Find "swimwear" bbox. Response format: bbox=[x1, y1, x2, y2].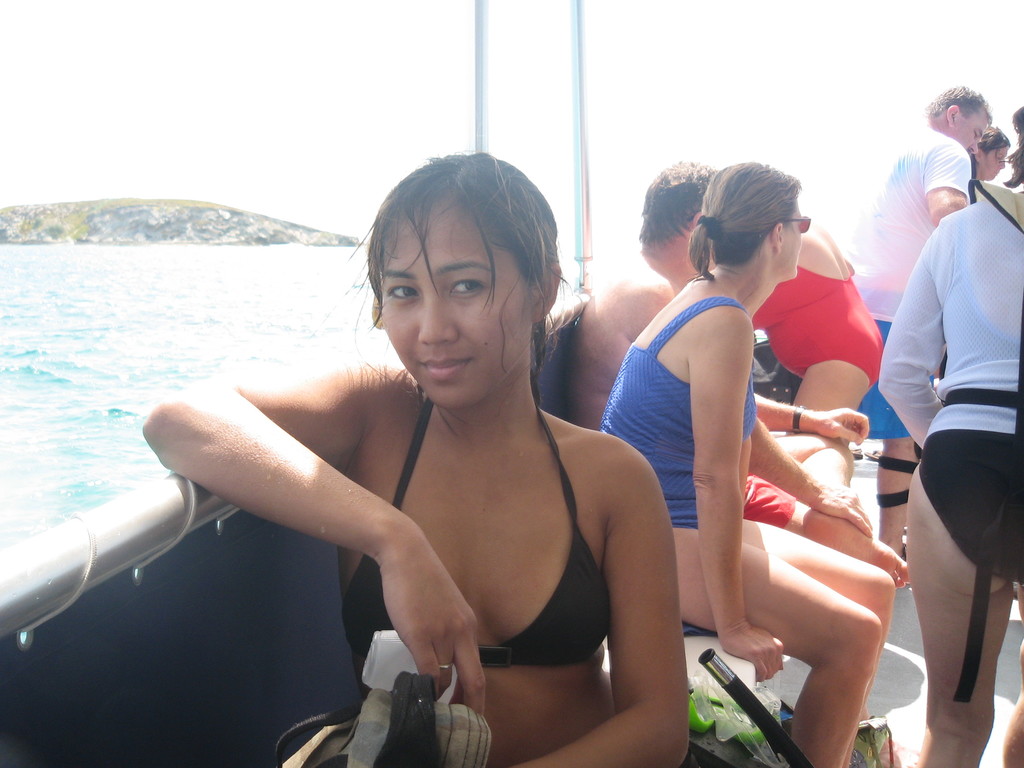
bbox=[595, 292, 757, 528].
